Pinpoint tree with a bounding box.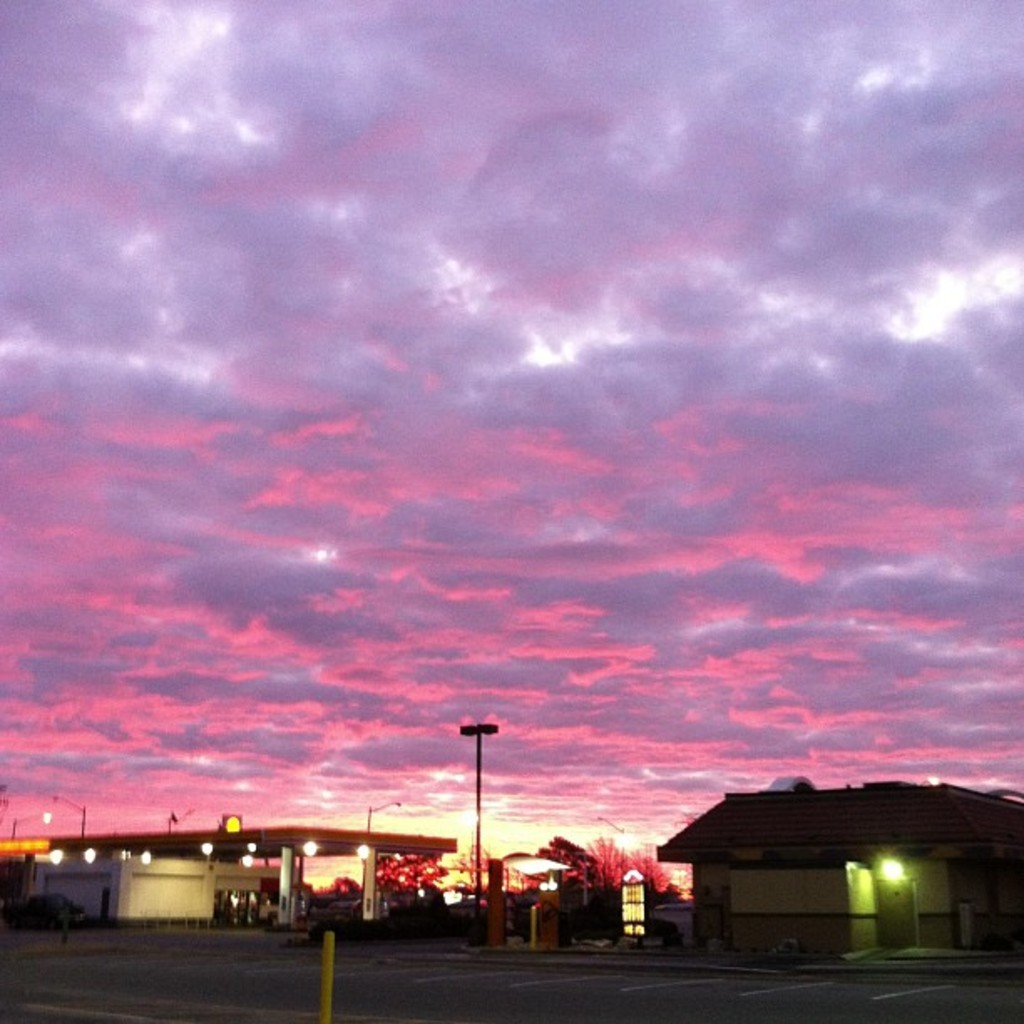
(462,845,561,919).
